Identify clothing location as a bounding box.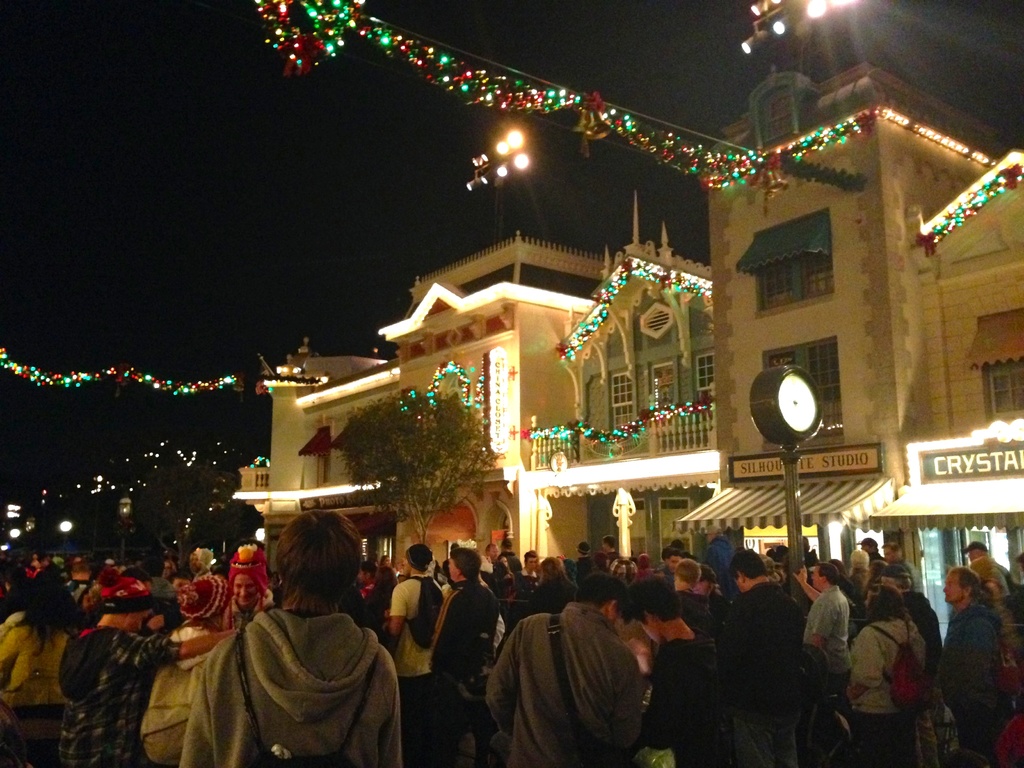
(x1=352, y1=555, x2=844, y2=735).
